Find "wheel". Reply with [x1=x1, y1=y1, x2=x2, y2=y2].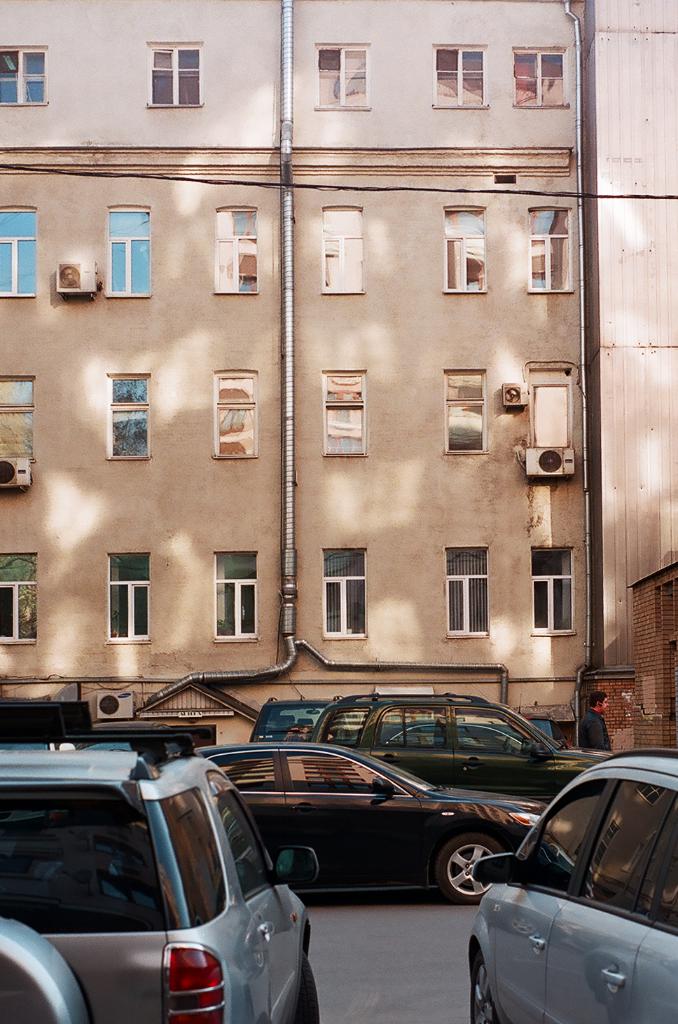
[x1=287, y1=948, x2=329, y2=1023].
